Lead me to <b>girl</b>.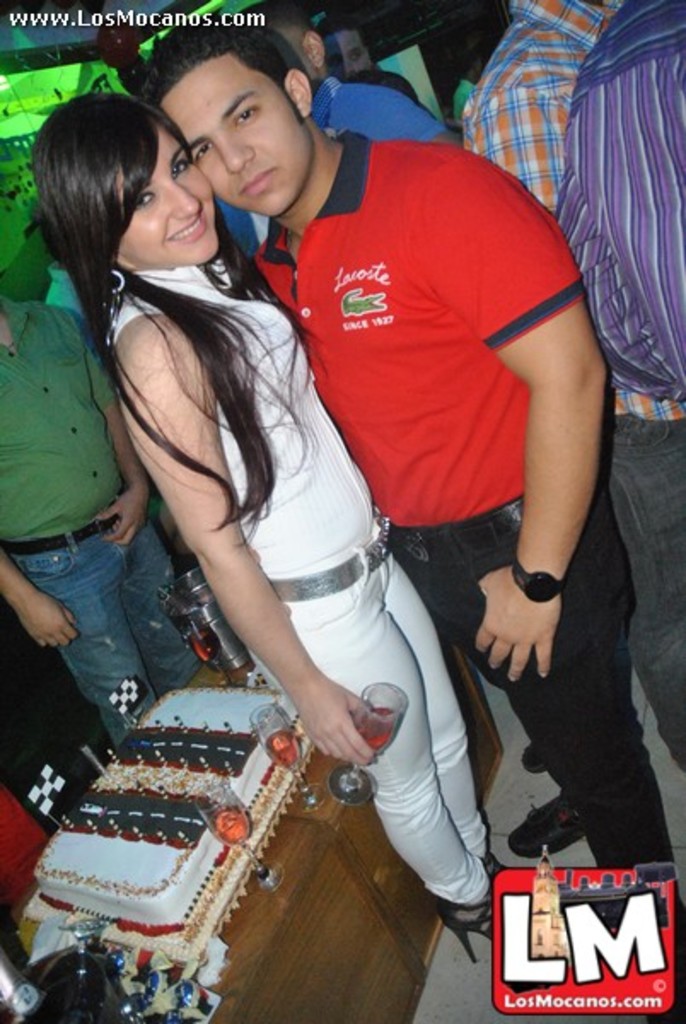
Lead to x1=27, y1=94, x2=515, y2=971.
